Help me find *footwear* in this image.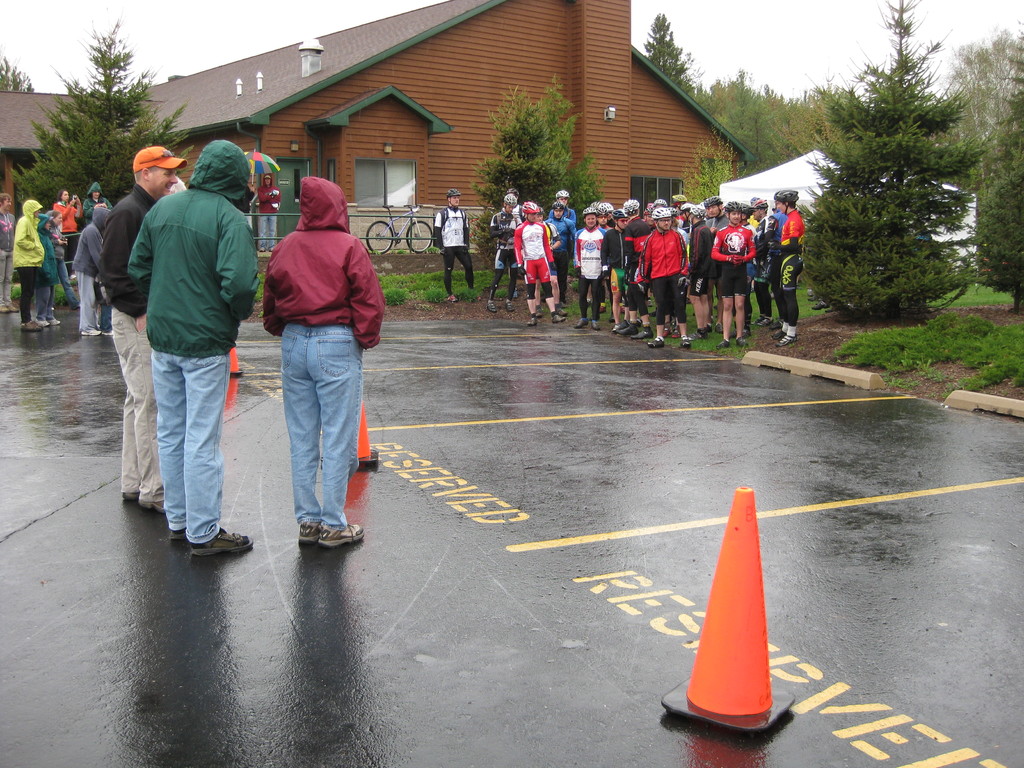
Found it: x1=9, y1=301, x2=22, y2=312.
